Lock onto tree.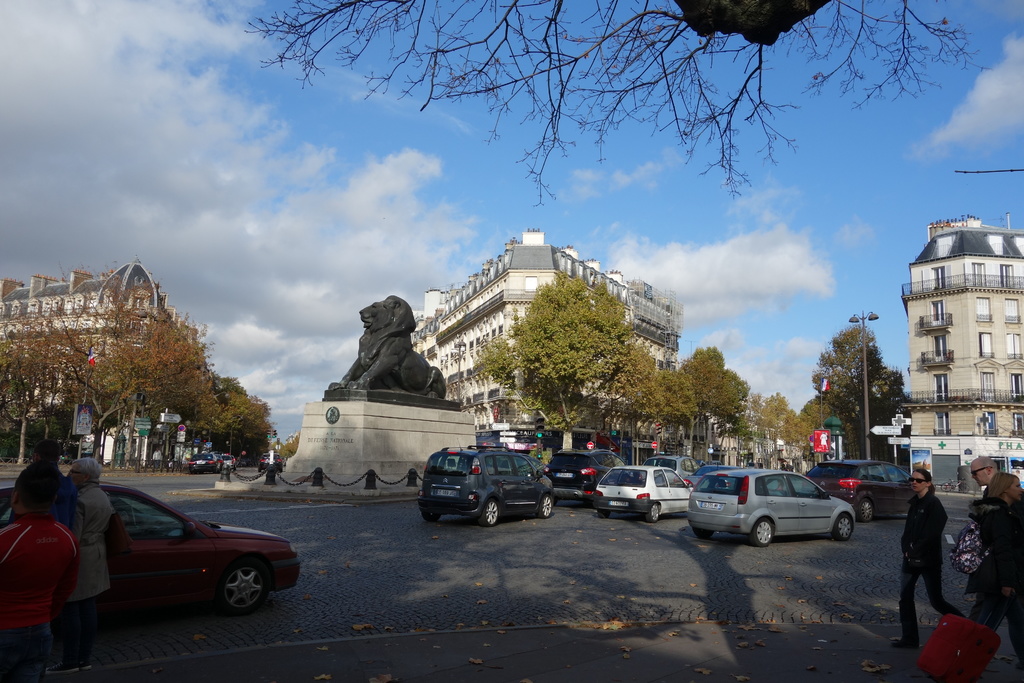
Locked: pyautogui.locateOnScreen(468, 272, 638, 452).
